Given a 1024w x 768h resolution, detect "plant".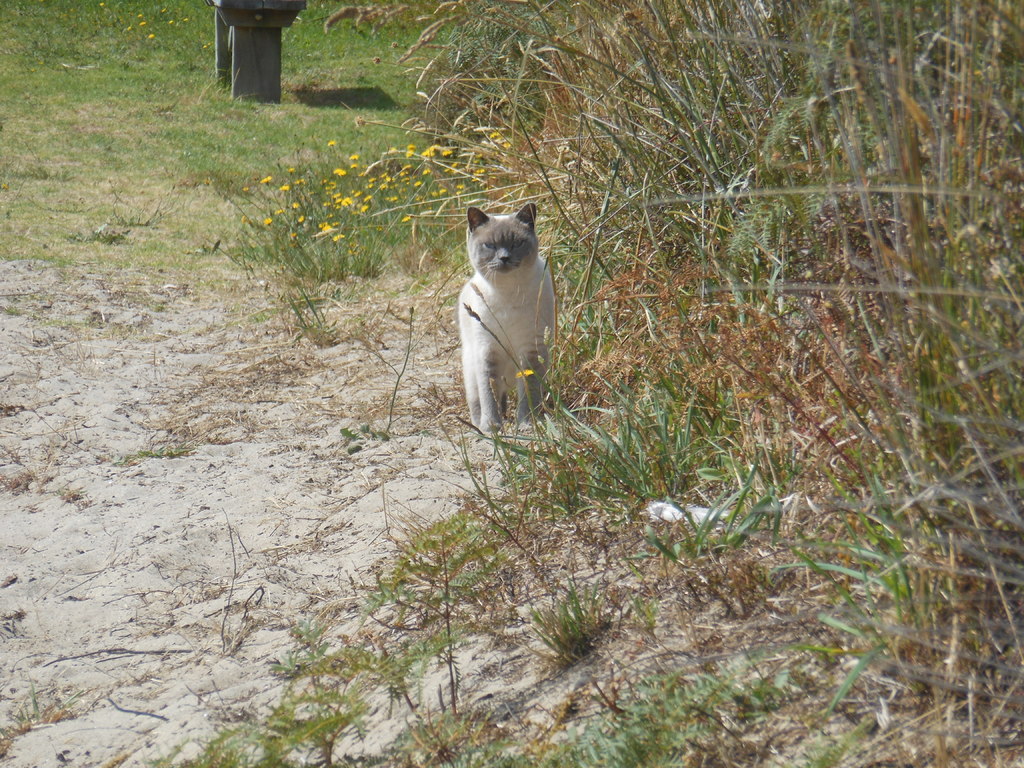
bbox=[0, 0, 239, 284].
